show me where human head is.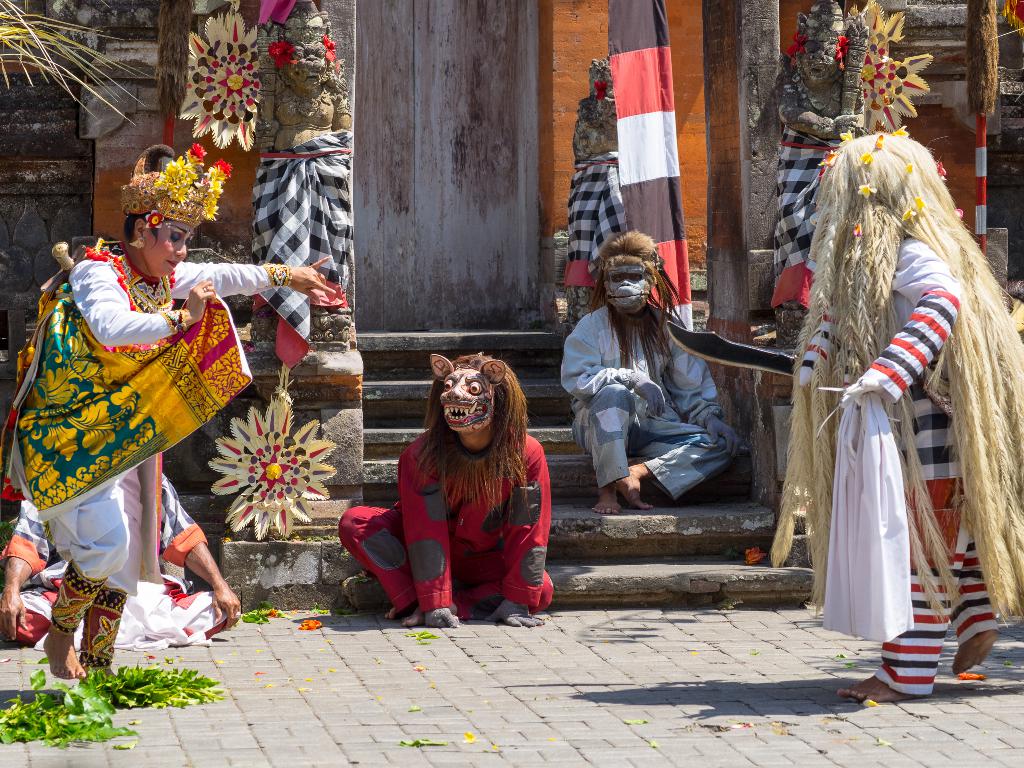
human head is at <bbox>599, 230, 657, 316</bbox>.
